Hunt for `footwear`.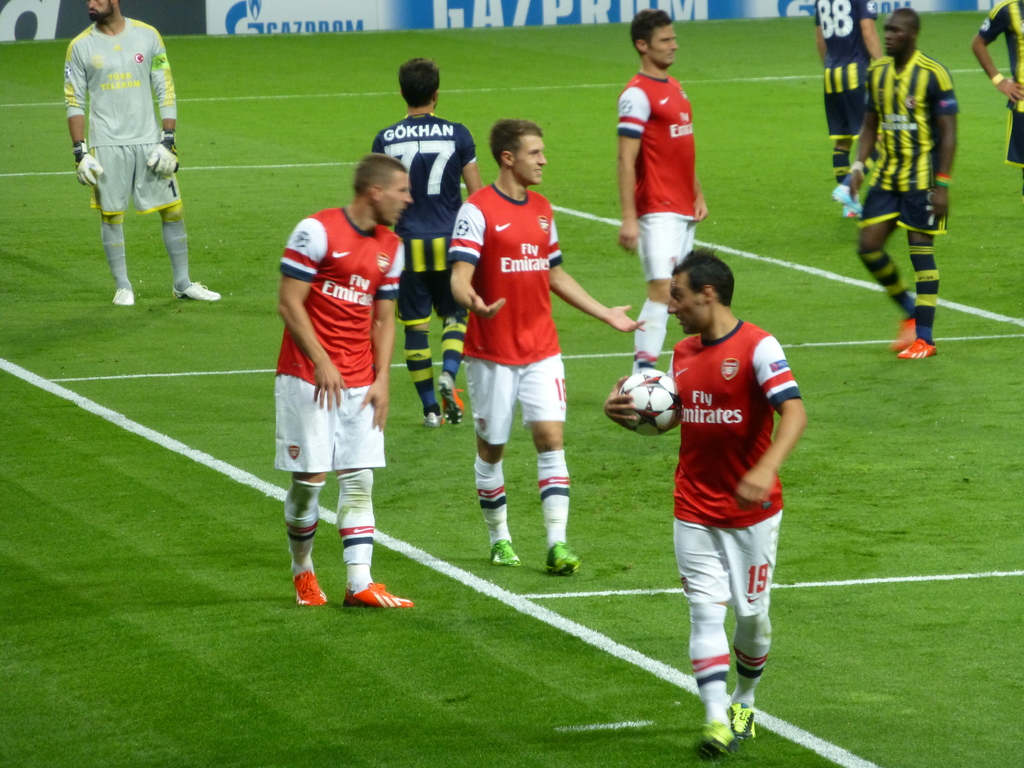
Hunted down at x1=490, y1=534, x2=521, y2=567.
